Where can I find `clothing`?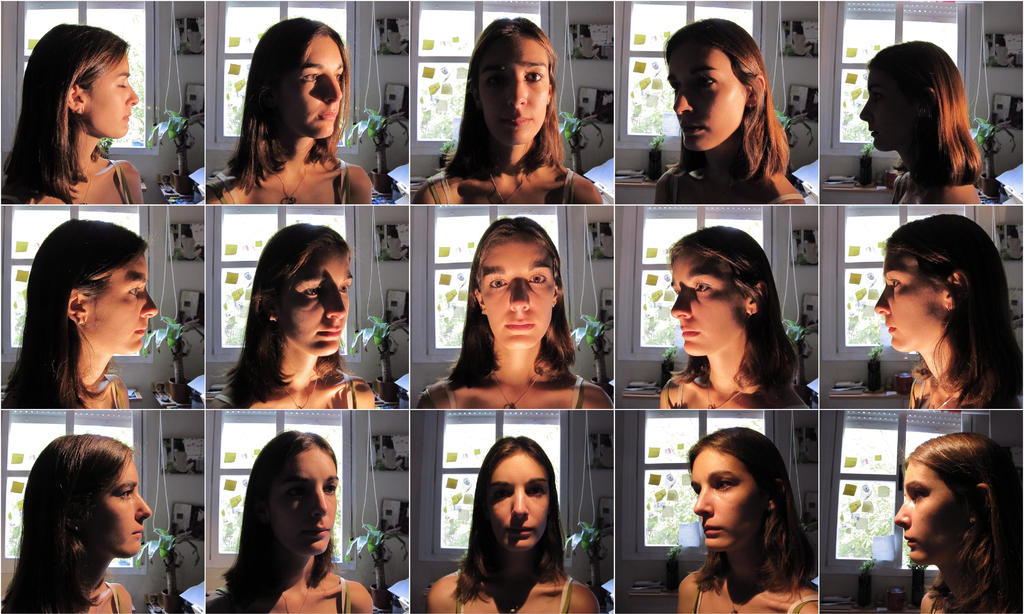
You can find it at <bbox>456, 571, 573, 613</bbox>.
